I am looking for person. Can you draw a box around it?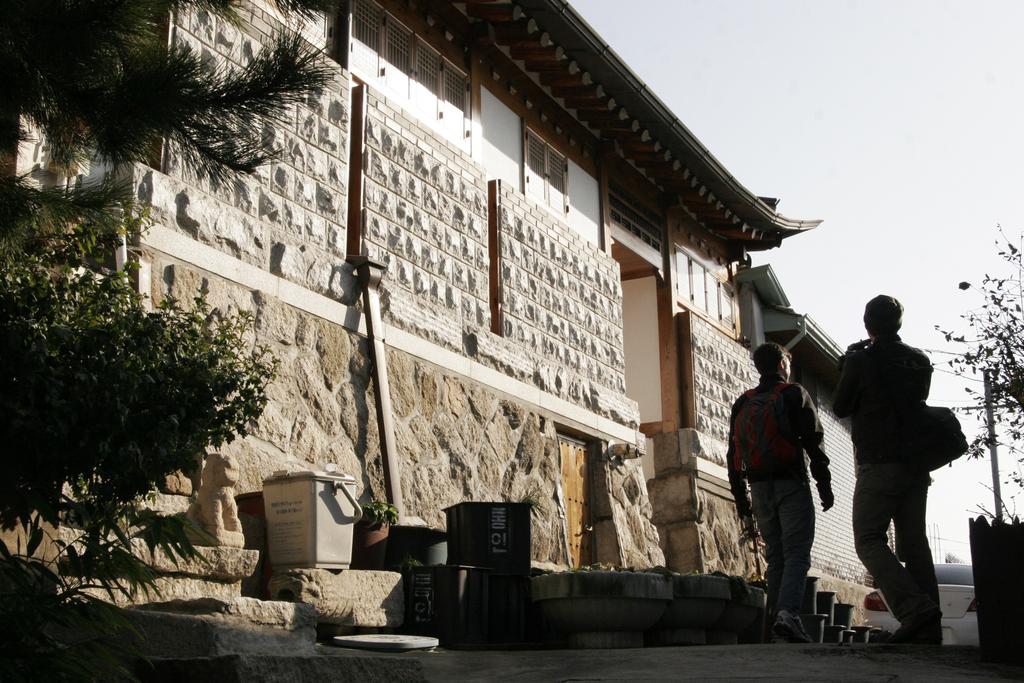
Sure, the bounding box is 829:293:946:646.
